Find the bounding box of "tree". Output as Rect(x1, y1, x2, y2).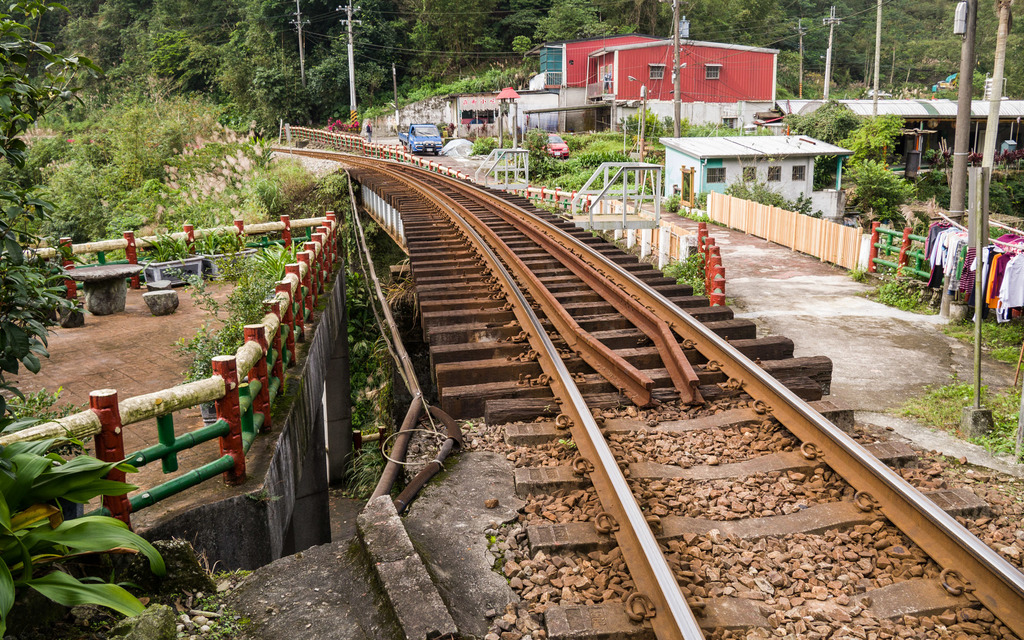
Rect(43, 0, 197, 85).
